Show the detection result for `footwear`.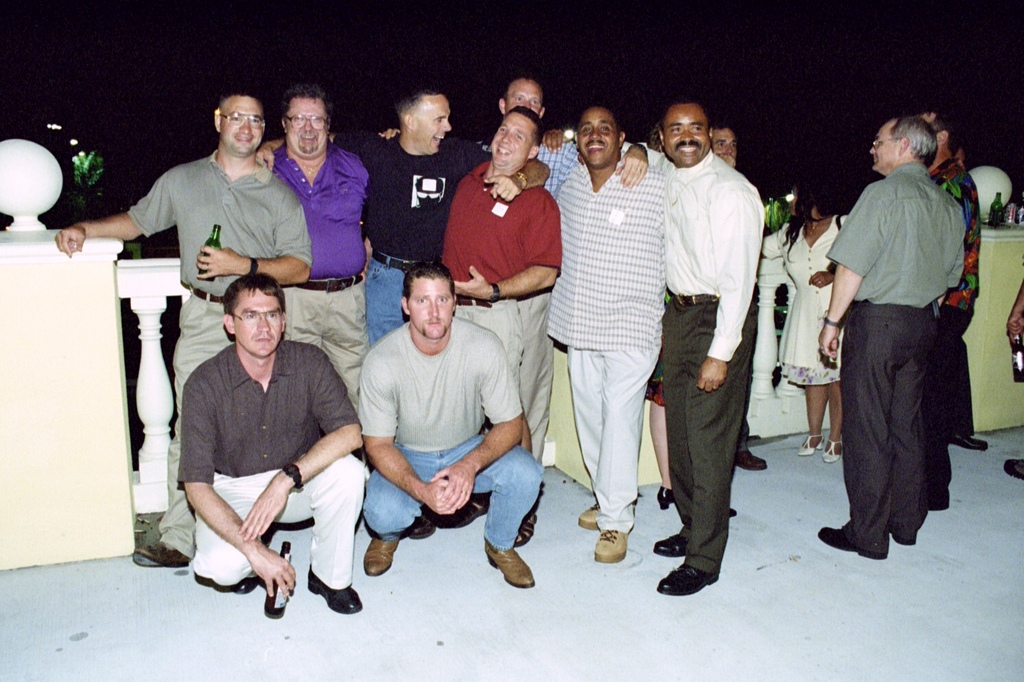
pyautogui.locateOnScreen(591, 525, 631, 564).
